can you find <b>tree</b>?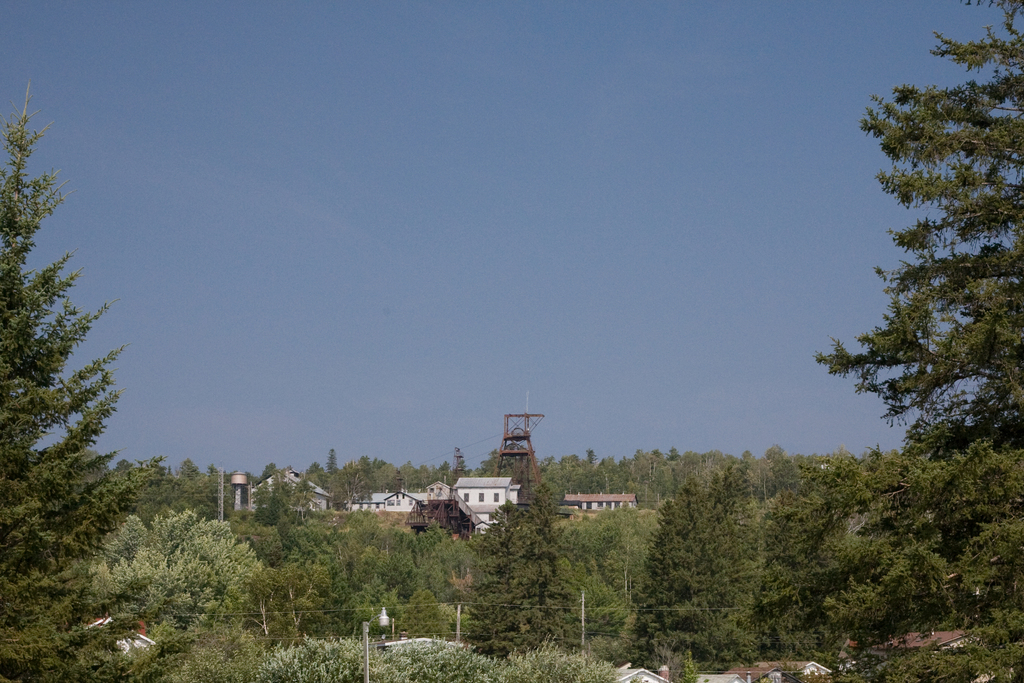
Yes, bounding box: [888, 425, 972, 597].
